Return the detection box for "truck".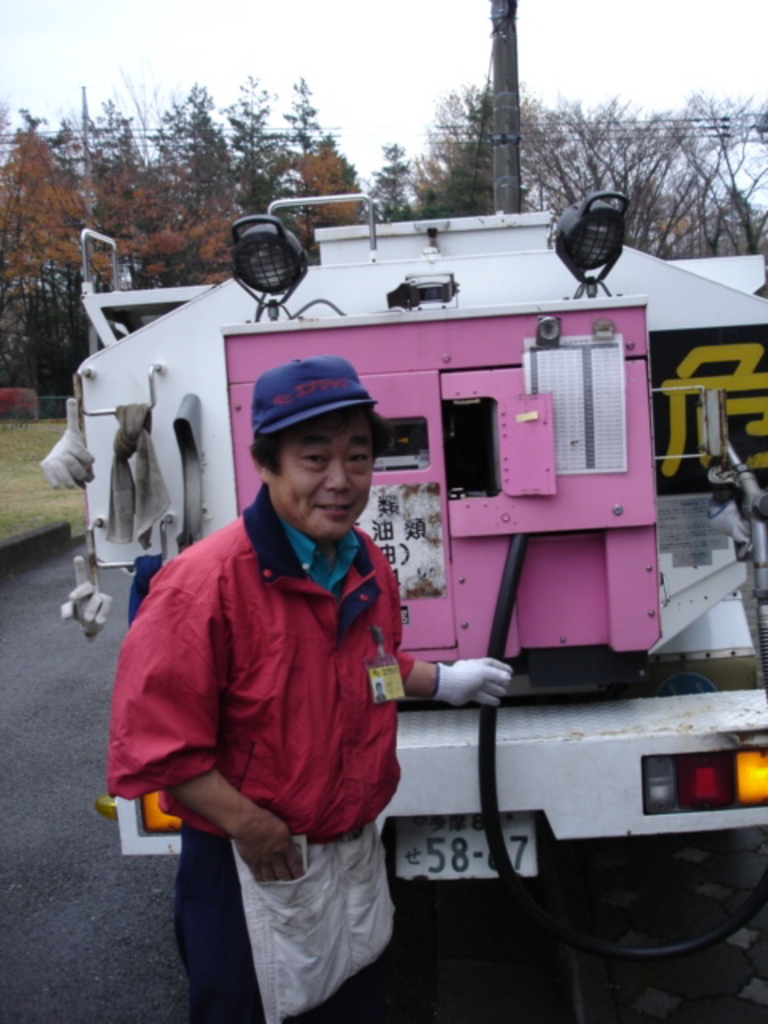
pyautogui.locateOnScreen(82, 214, 675, 798).
